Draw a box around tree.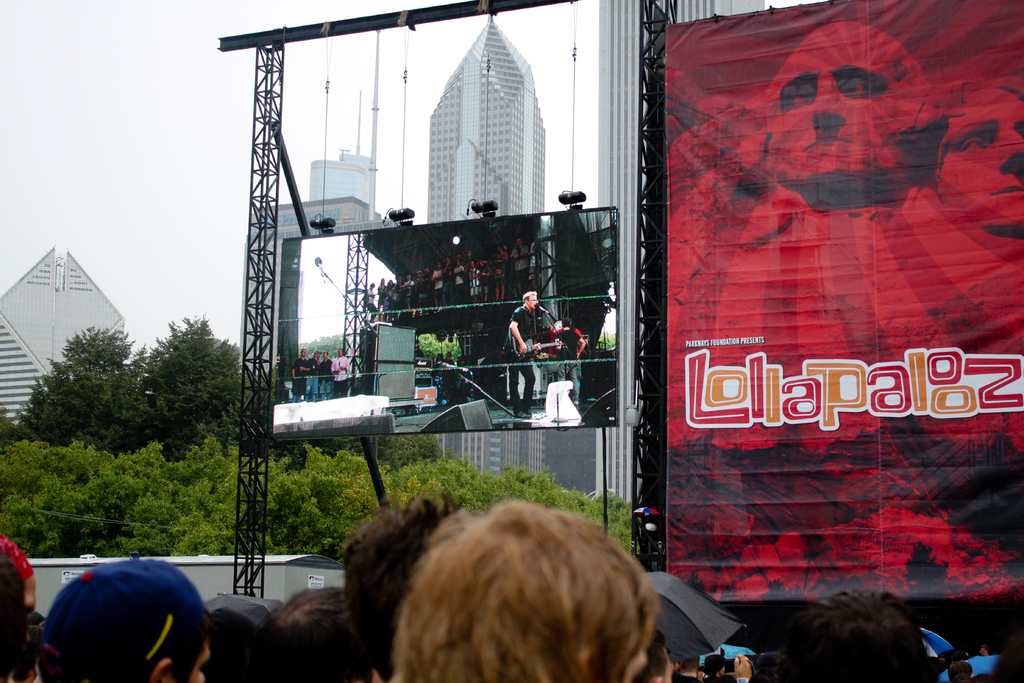
pyautogui.locateOnScreen(0, 331, 166, 461).
